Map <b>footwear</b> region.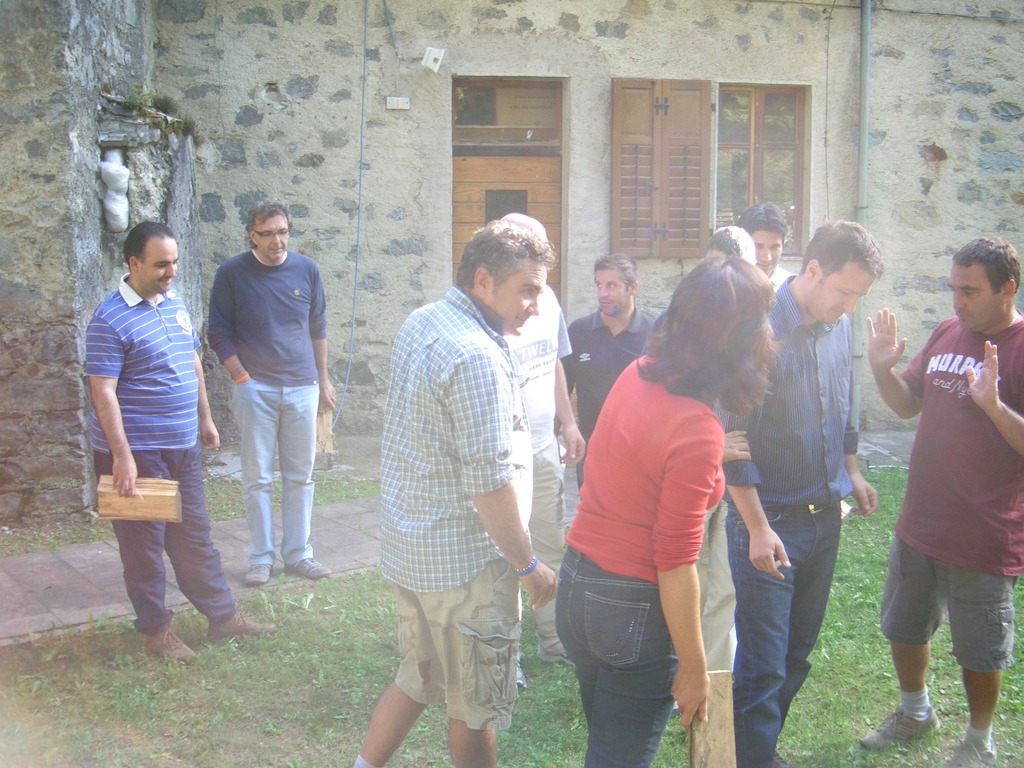
Mapped to bbox=(206, 610, 279, 640).
